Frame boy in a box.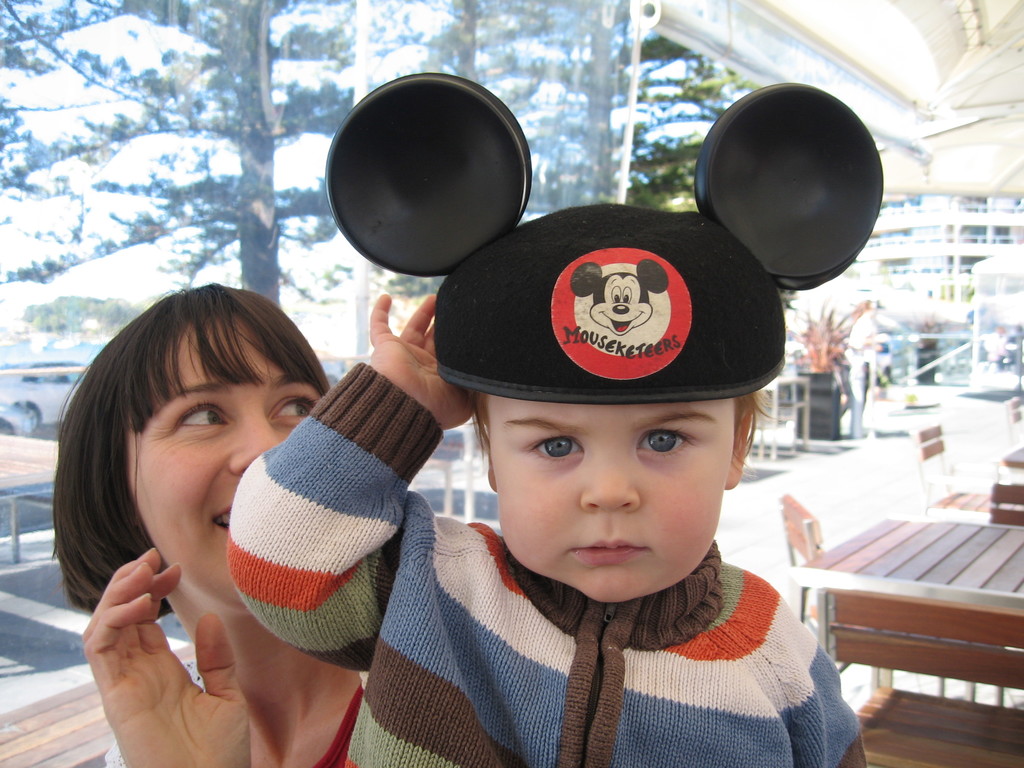
271/211/884/767.
